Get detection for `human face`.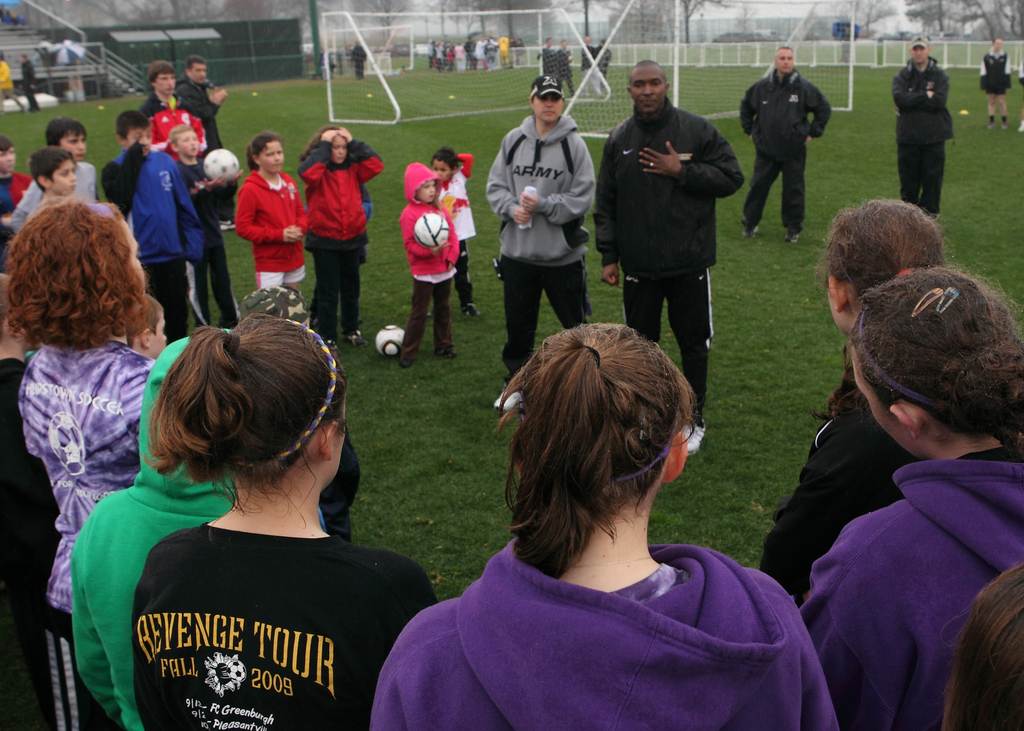
Detection: (left=61, top=127, right=85, bottom=154).
